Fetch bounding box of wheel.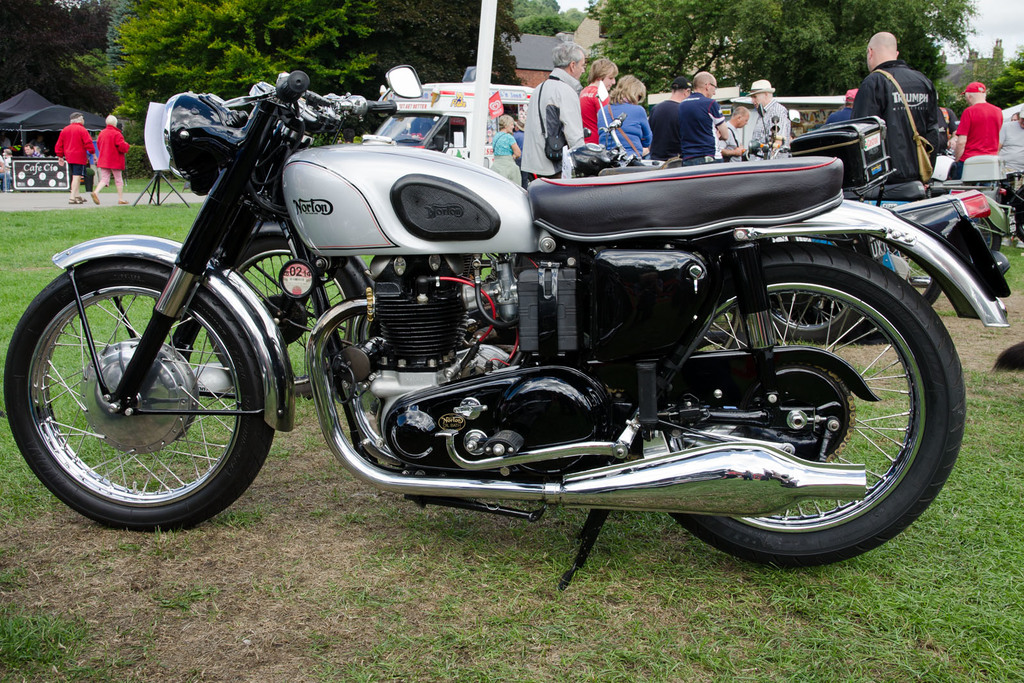
Bbox: (left=664, top=242, right=964, bottom=567).
